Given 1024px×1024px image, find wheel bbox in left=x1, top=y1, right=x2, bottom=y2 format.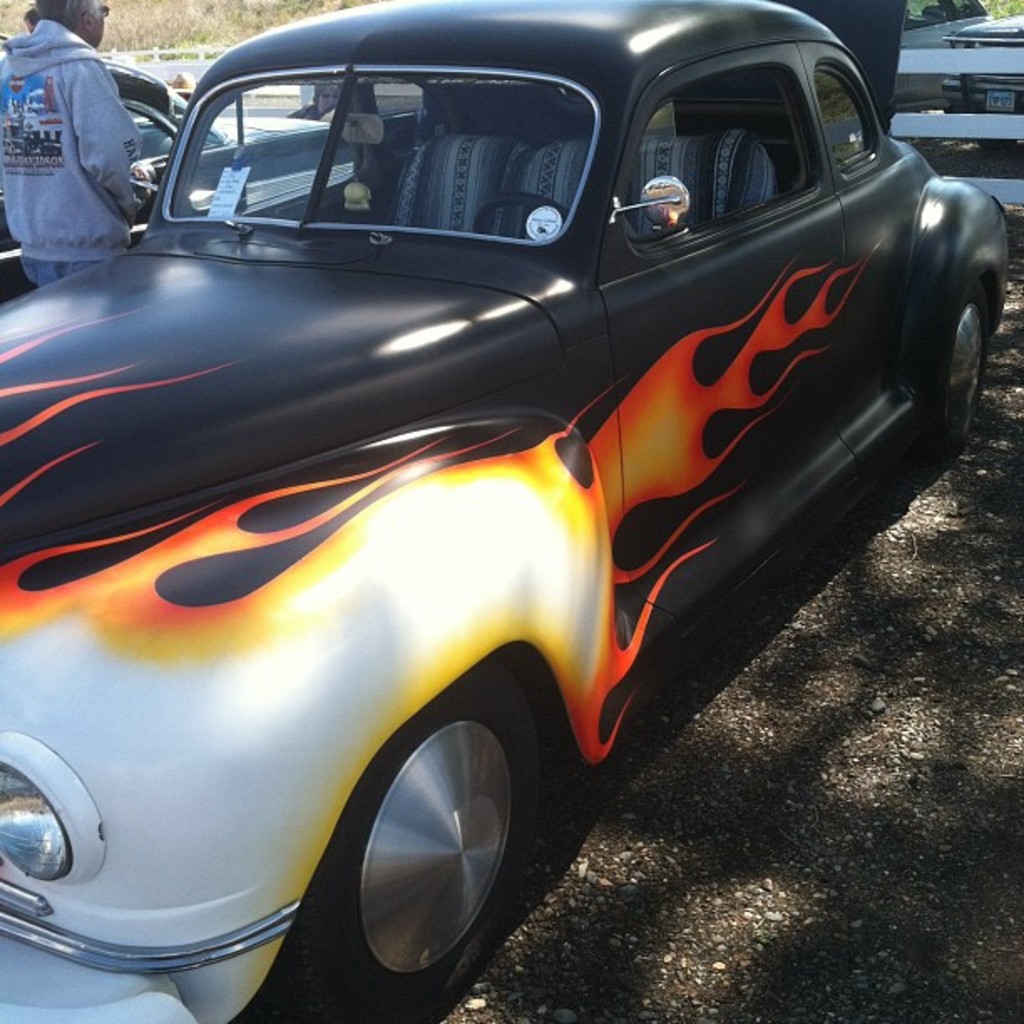
left=325, top=691, right=532, bottom=989.
